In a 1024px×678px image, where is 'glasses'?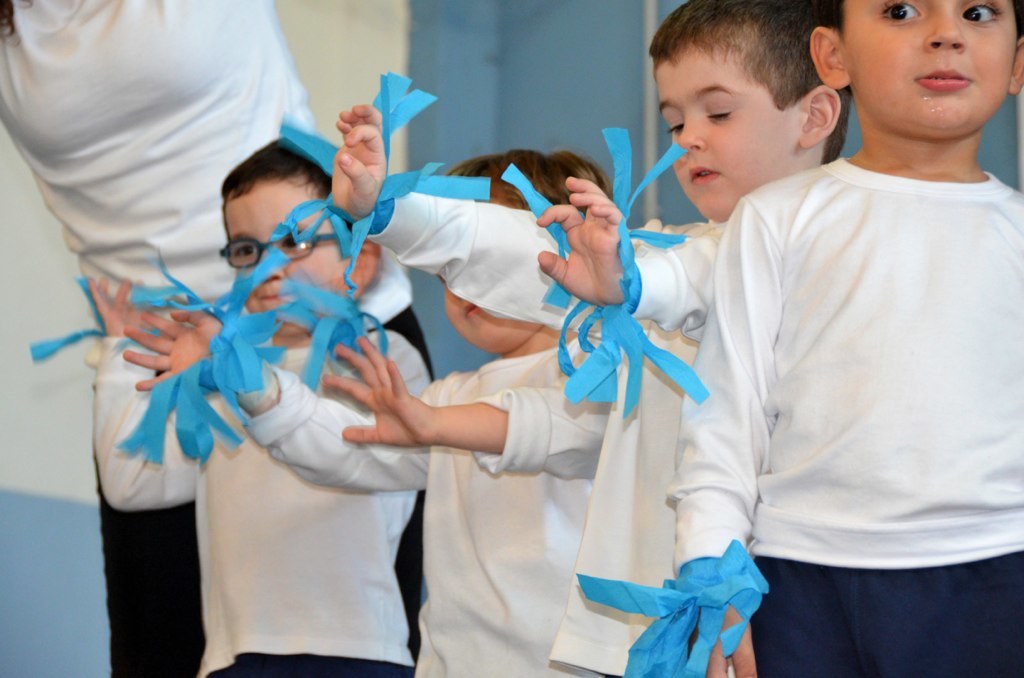
x1=219 y1=231 x2=333 y2=267.
